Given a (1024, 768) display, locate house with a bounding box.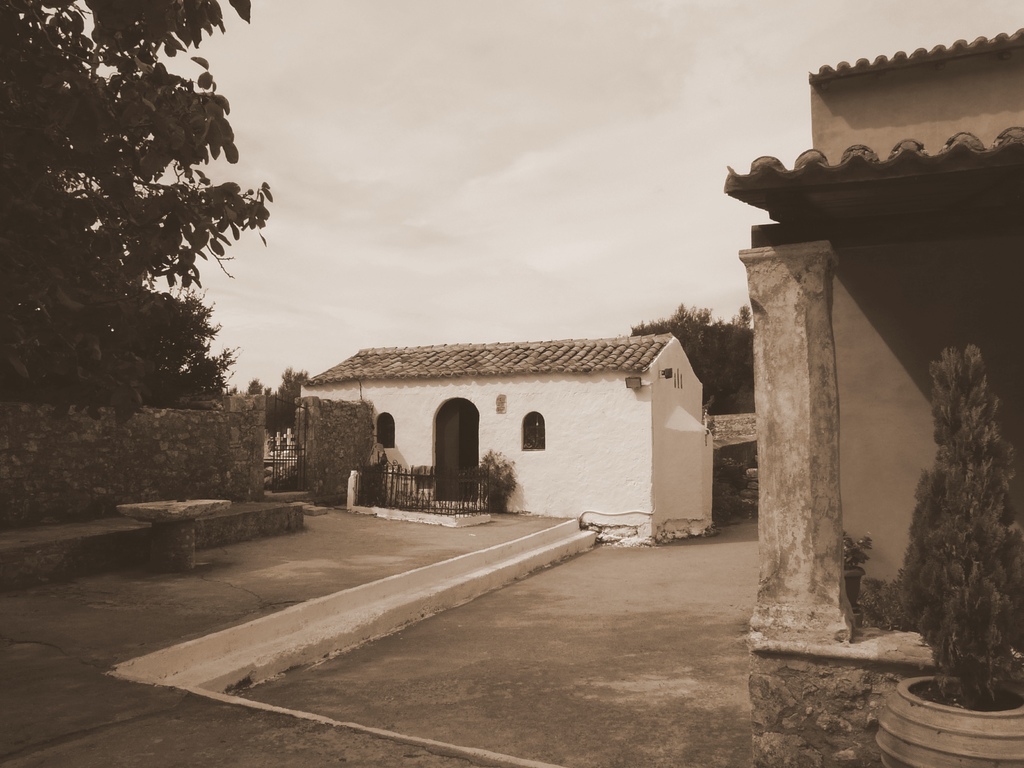
Located: {"left": 294, "top": 332, "right": 712, "bottom": 551}.
